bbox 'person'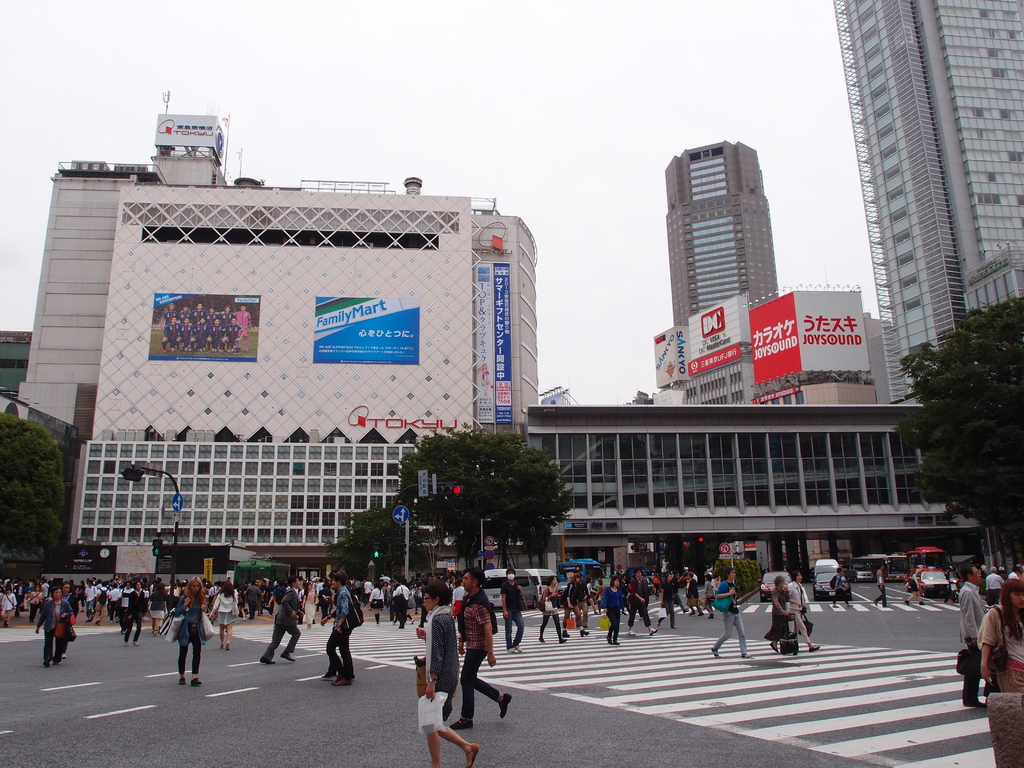
l=907, t=572, r=925, b=605
